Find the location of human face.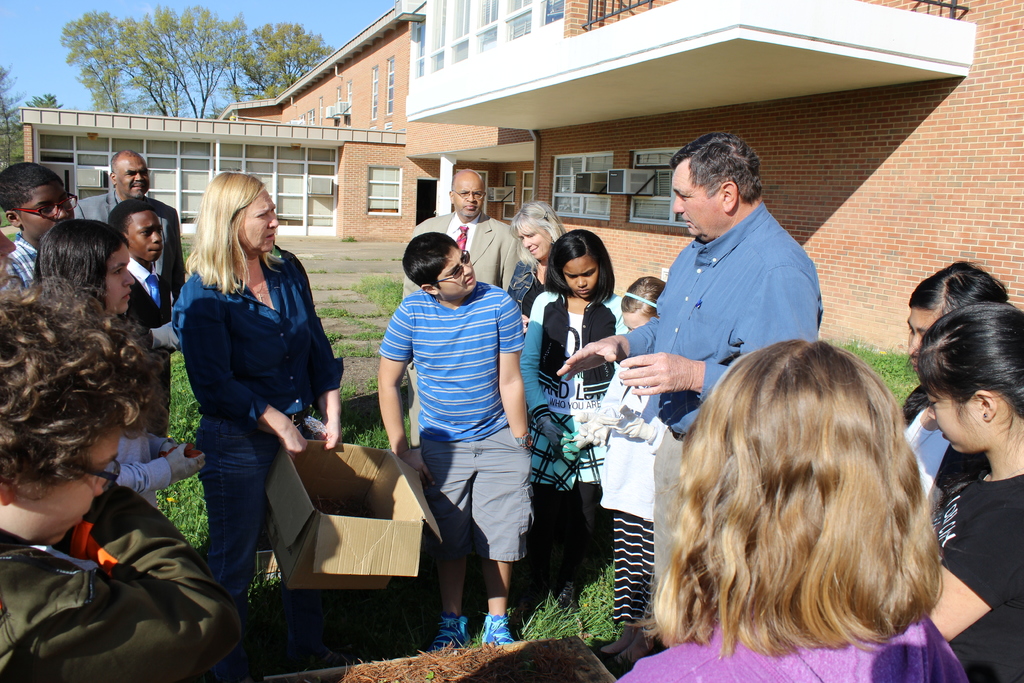
Location: left=20, top=180, right=75, bottom=244.
